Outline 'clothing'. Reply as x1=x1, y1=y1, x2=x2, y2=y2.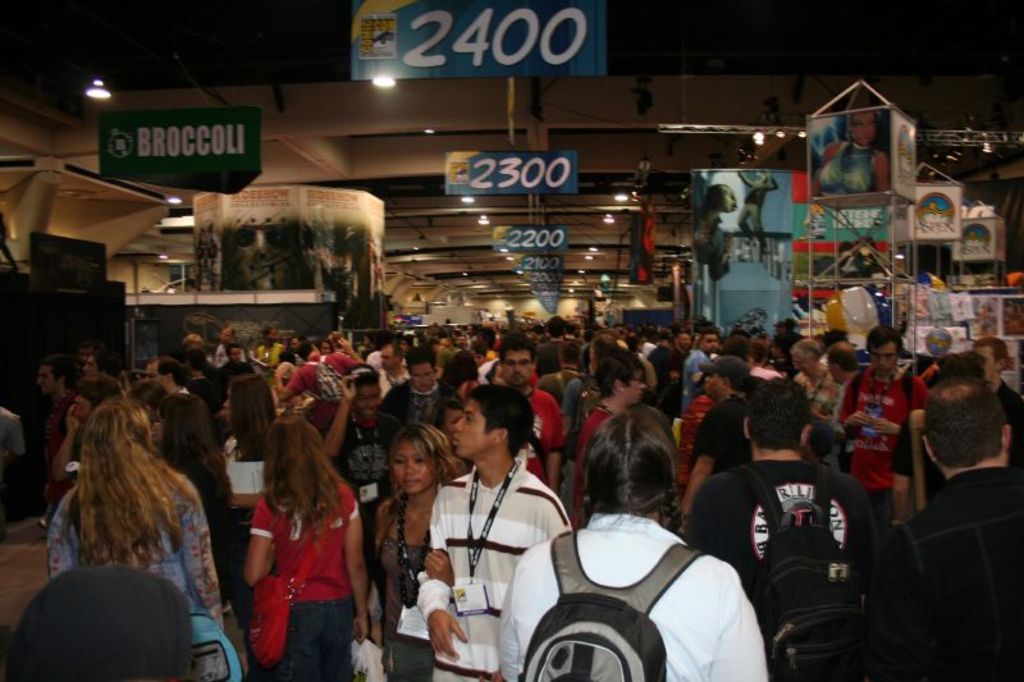
x1=492, y1=502, x2=764, y2=681.
